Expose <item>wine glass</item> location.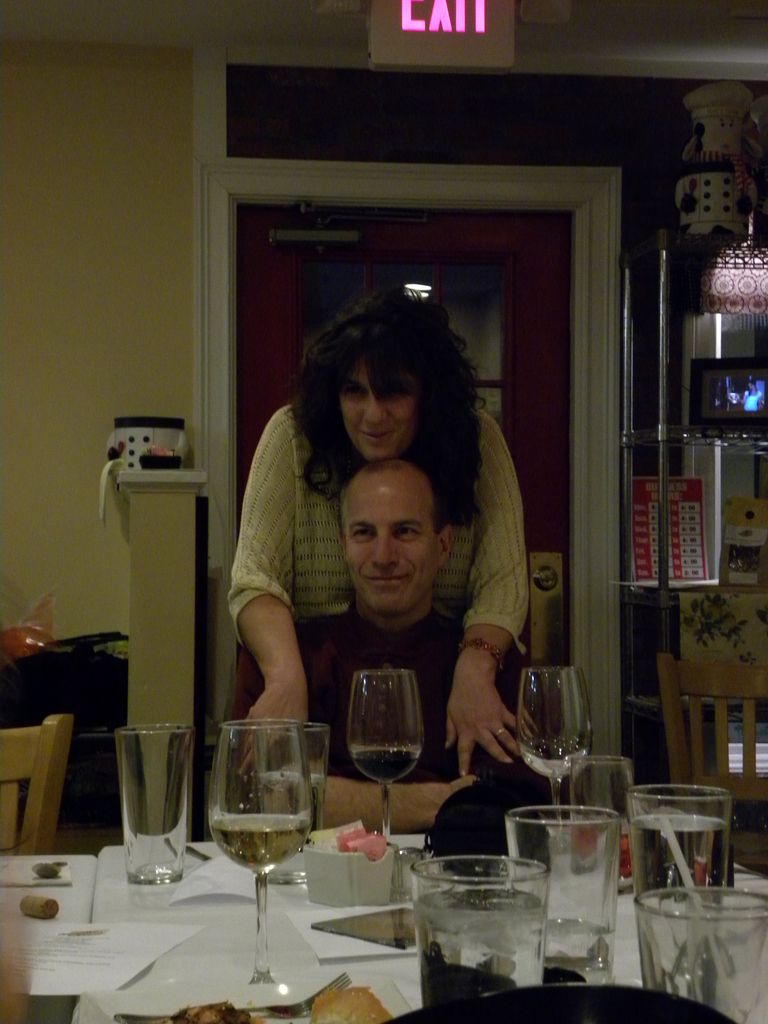
Exposed at (515,664,589,817).
